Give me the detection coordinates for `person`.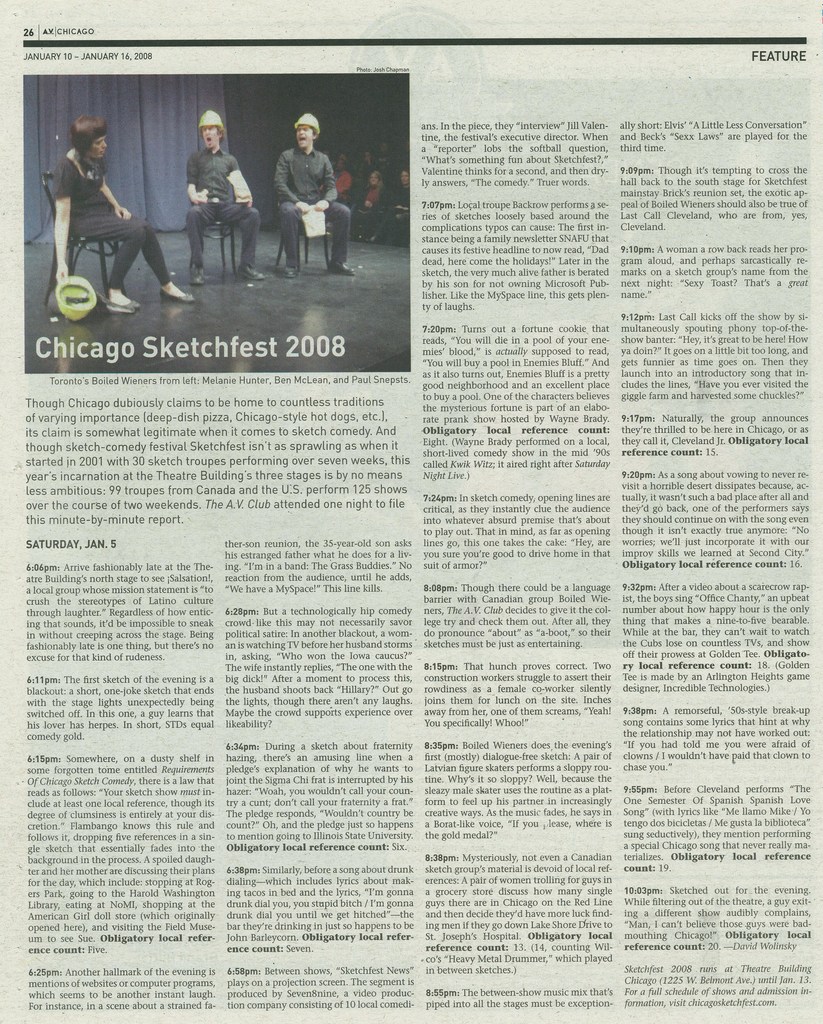
<region>352, 148, 375, 207</region>.
